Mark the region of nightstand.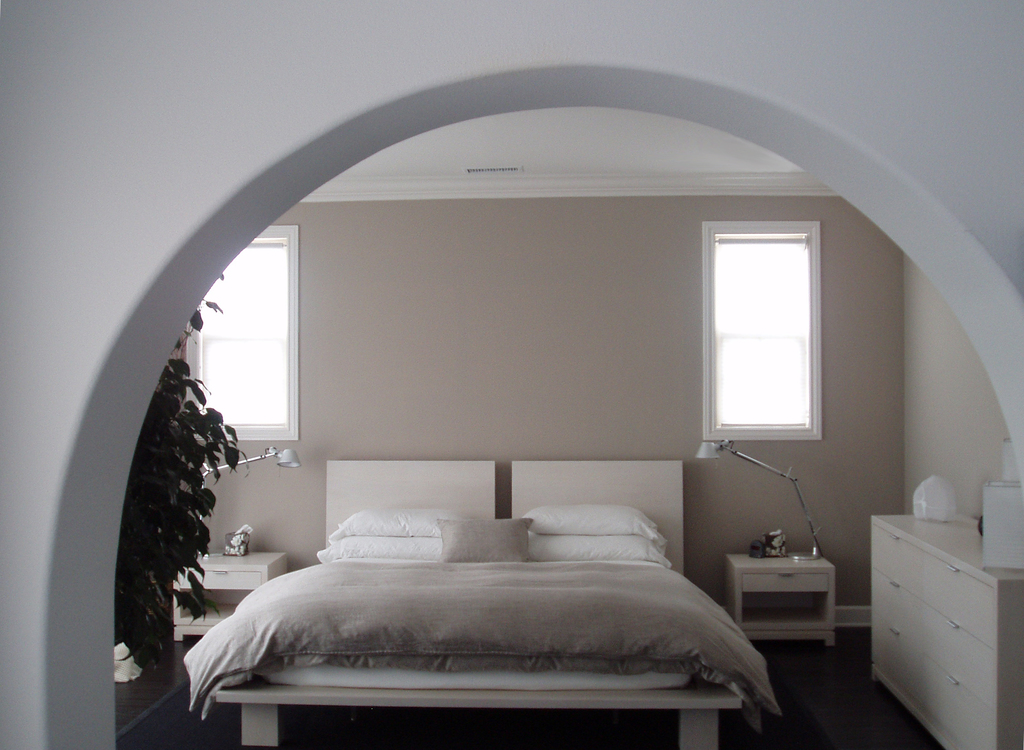
Region: crop(734, 539, 859, 667).
